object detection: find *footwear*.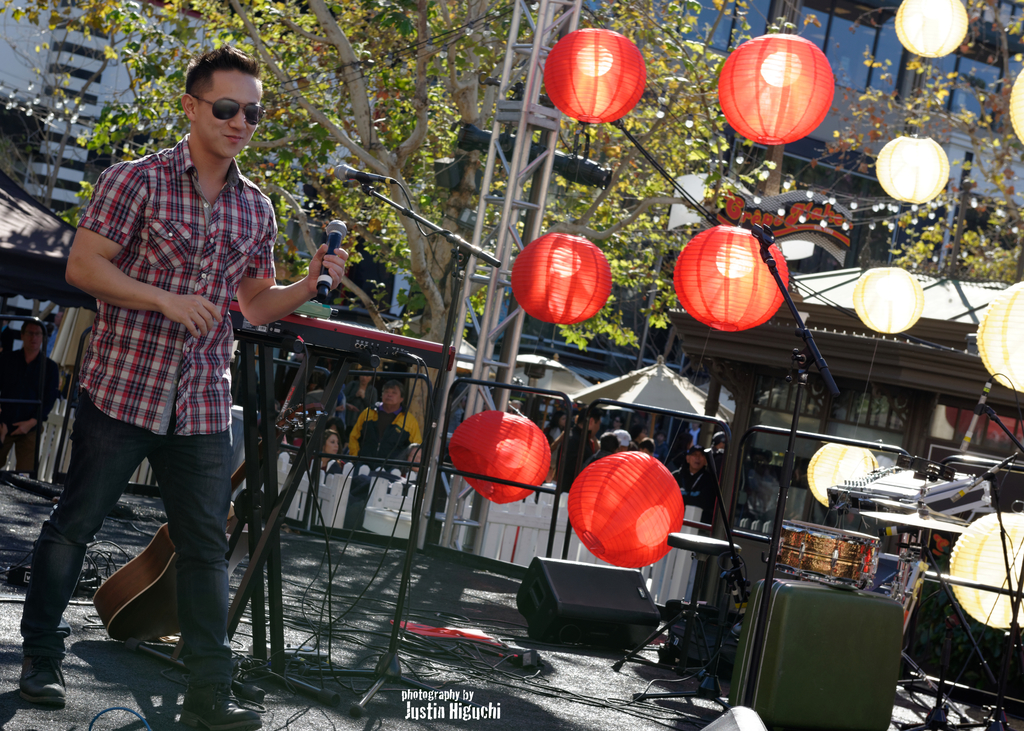
[17, 623, 63, 709].
